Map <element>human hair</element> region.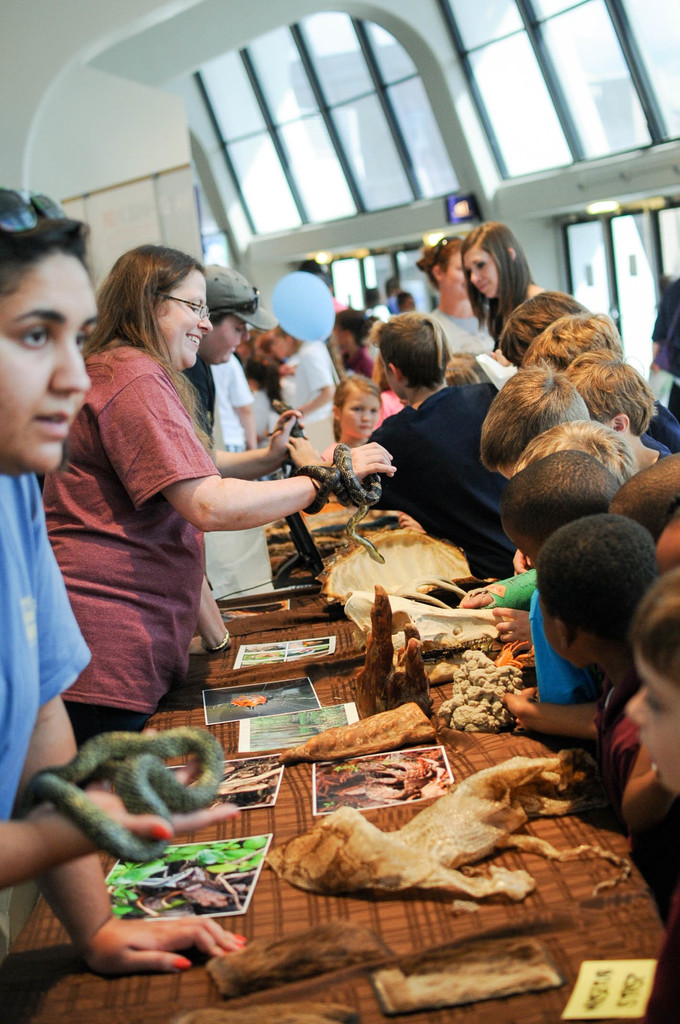
Mapped to rect(523, 312, 614, 376).
